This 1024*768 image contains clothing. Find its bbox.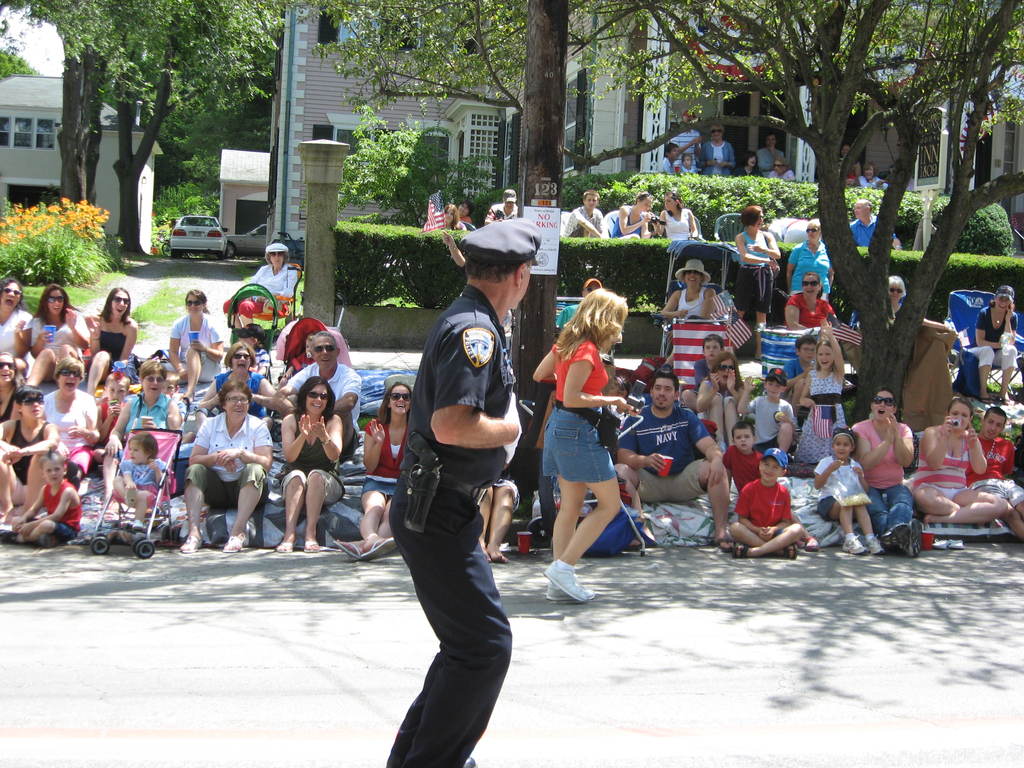
rect(676, 291, 717, 324).
